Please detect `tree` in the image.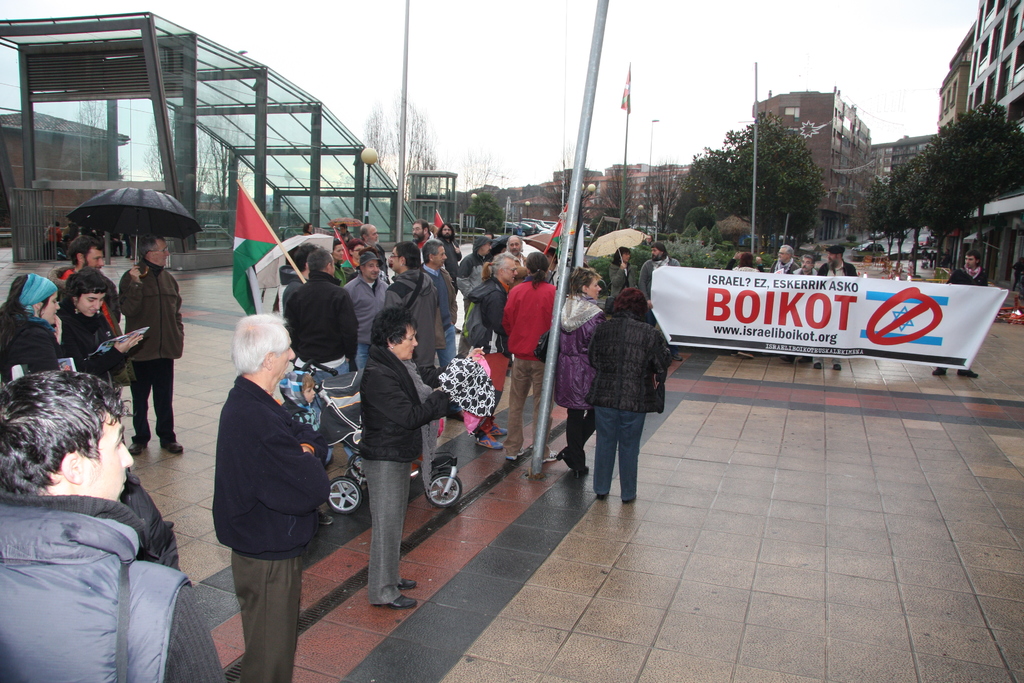
<region>145, 48, 255, 252</region>.
